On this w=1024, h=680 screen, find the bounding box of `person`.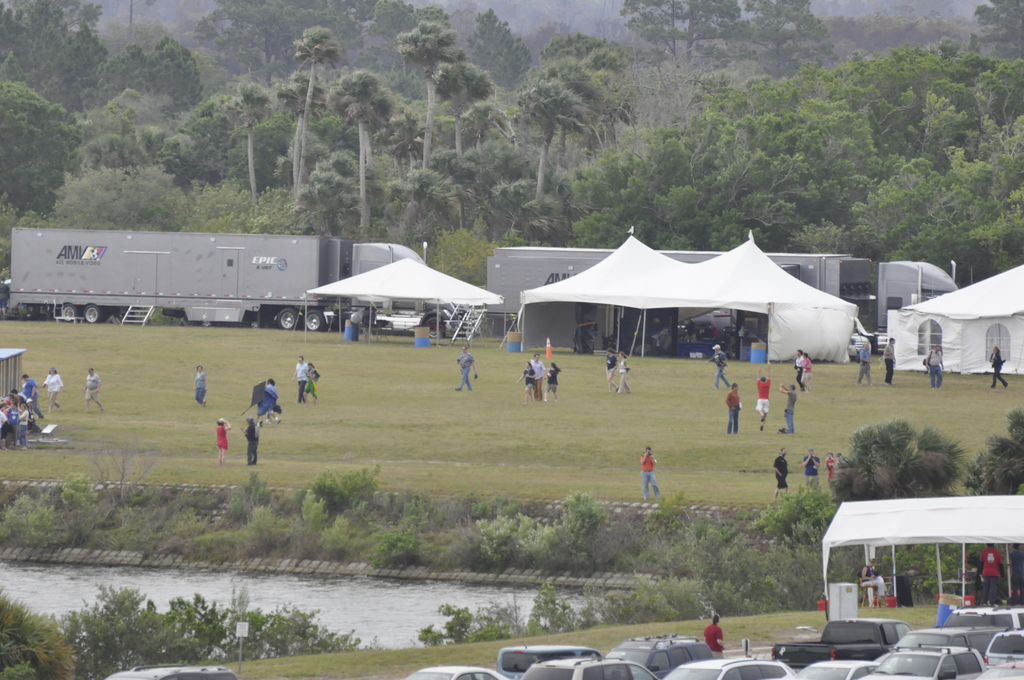
Bounding box: BBox(920, 350, 941, 387).
